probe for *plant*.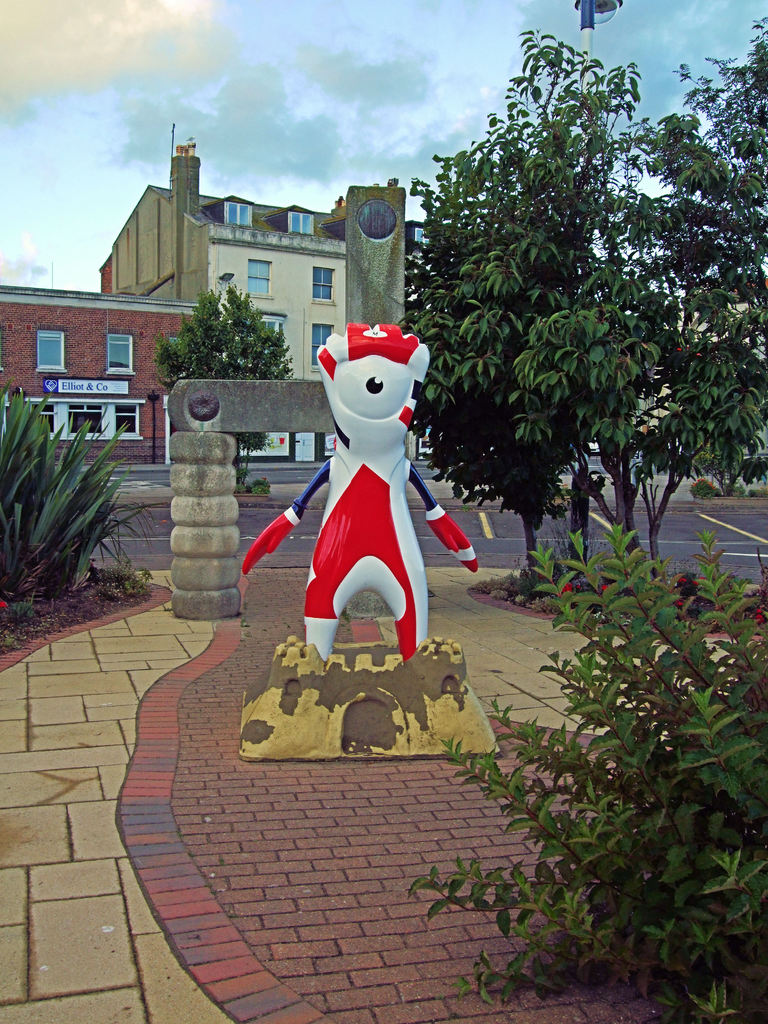
Probe result: bbox=(401, 522, 767, 1023).
